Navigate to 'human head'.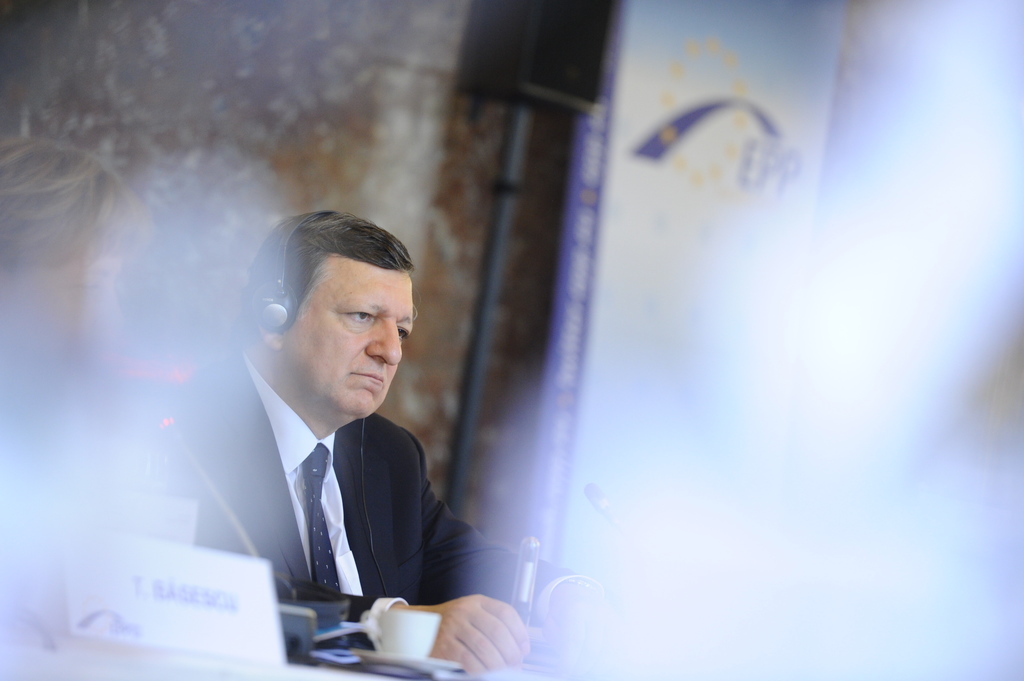
Navigation target: [x1=248, y1=199, x2=401, y2=399].
